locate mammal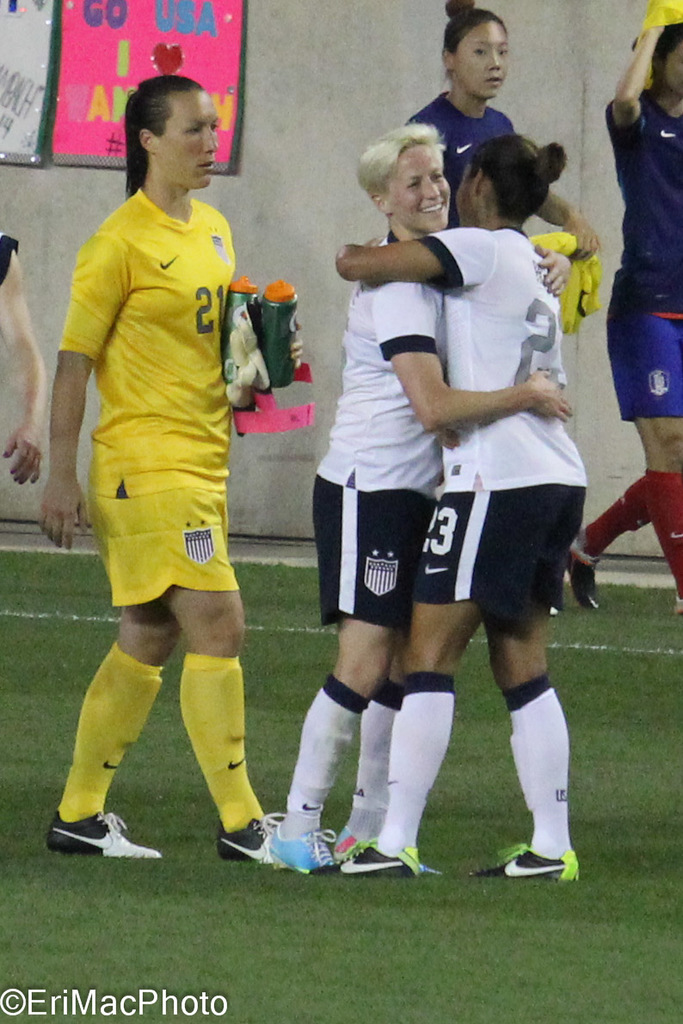
left=37, top=63, right=274, bottom=835
